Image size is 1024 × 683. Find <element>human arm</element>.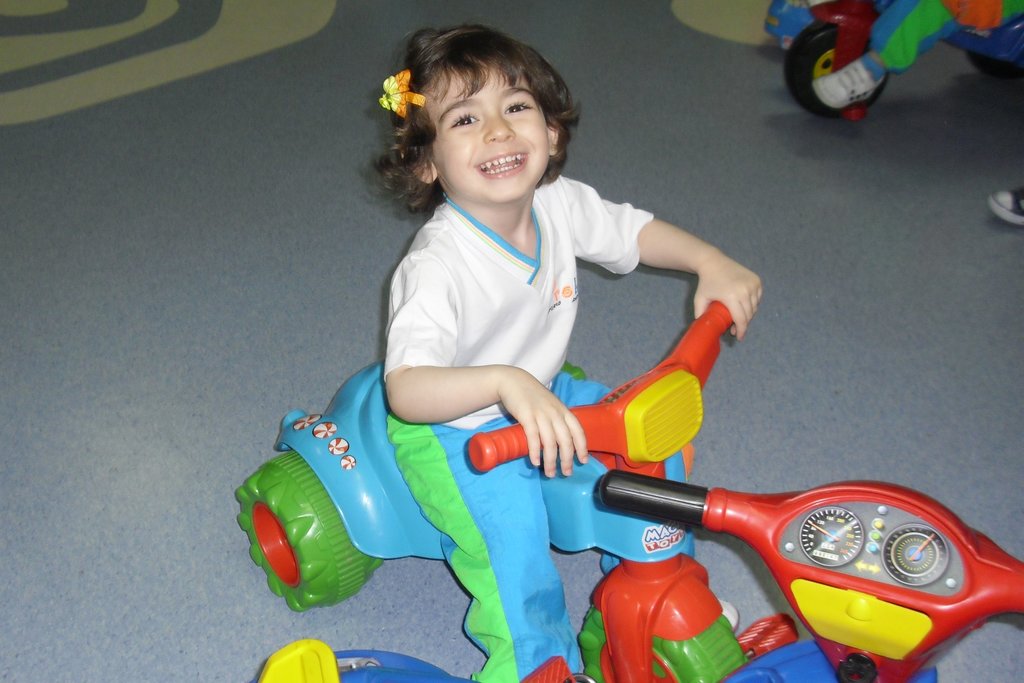
(x1=613, y1=190, x2=767, y2=336).
